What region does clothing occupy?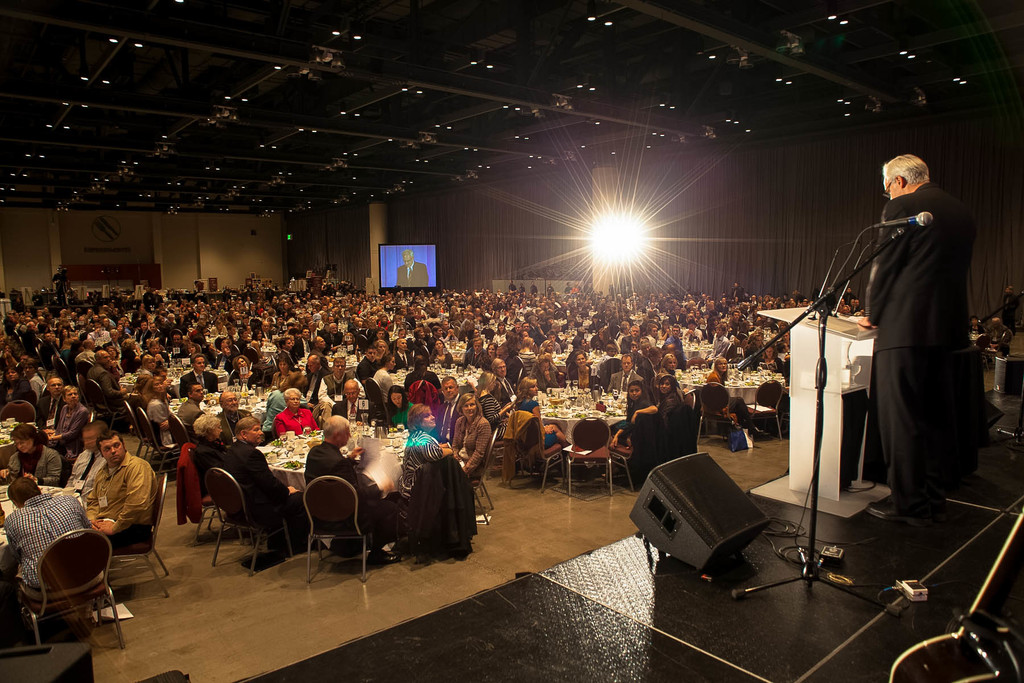
left=86, top=456, right=161, bottom=551.
